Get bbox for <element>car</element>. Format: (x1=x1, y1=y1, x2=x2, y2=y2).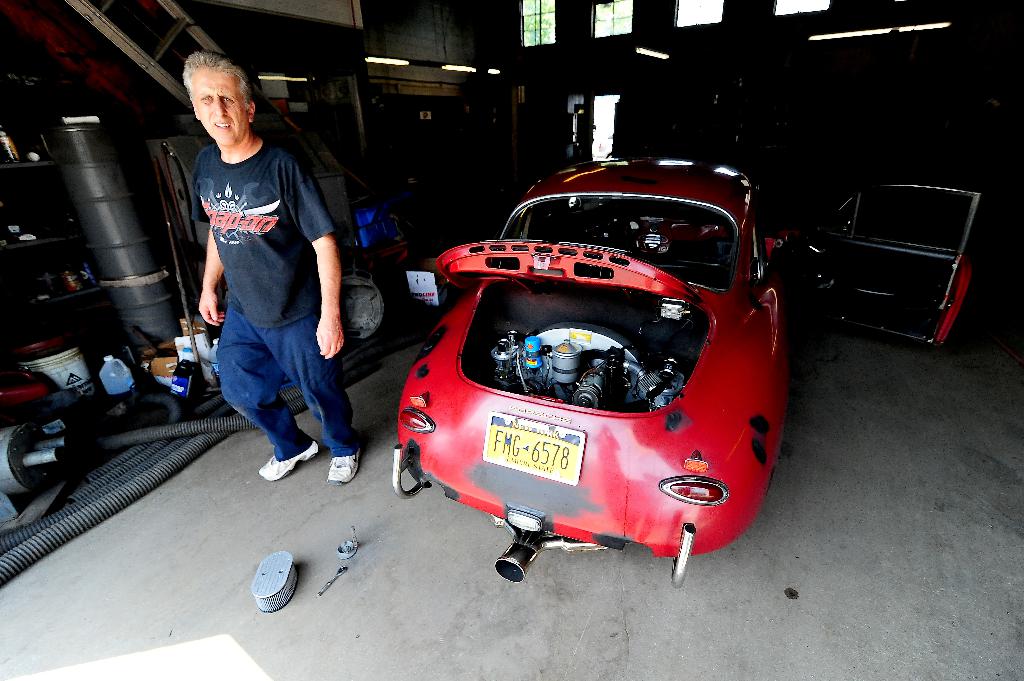
(x1=392, y1=159, x2=982, y2=590).
